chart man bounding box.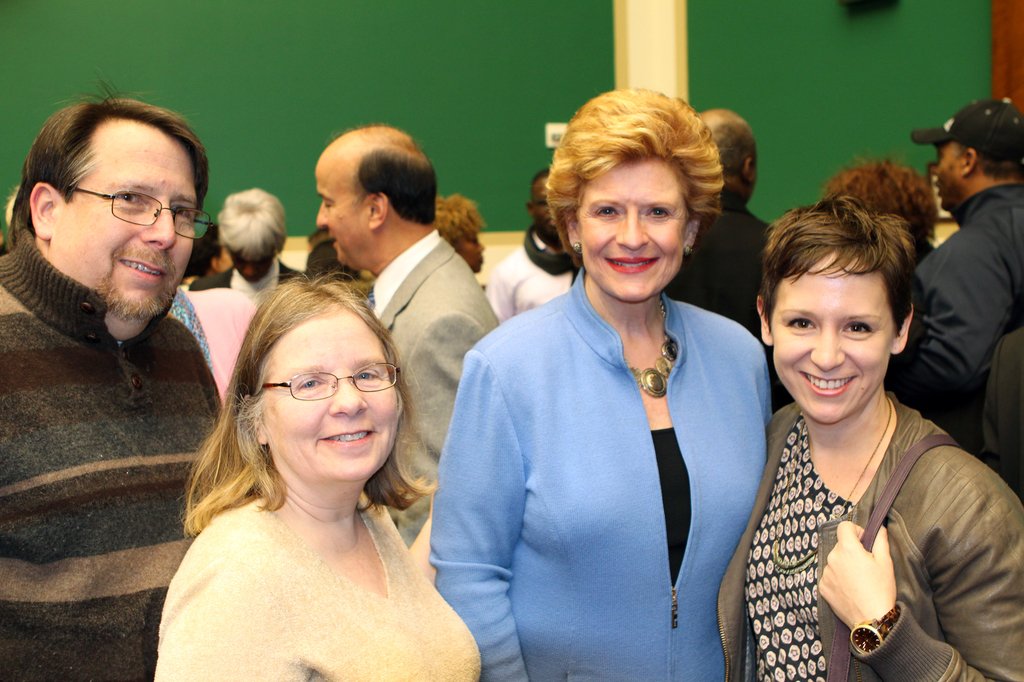
Charted: 656/106/795/448.
